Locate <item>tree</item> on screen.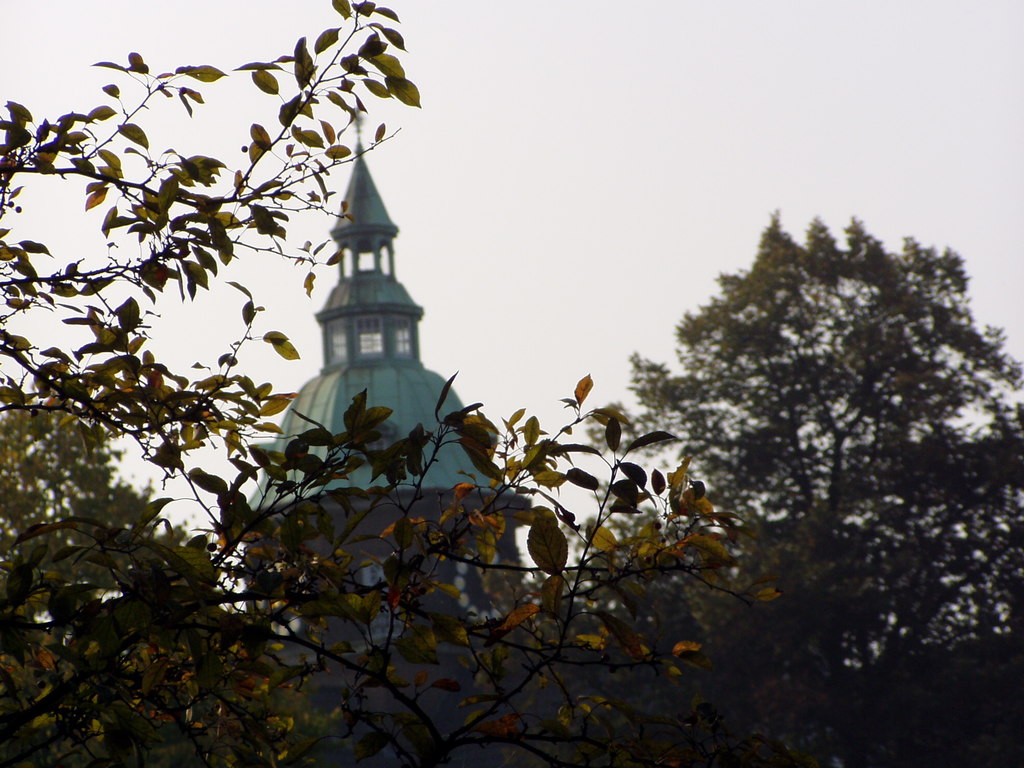
On screen at bbox=(0, 0, 788, 767).
